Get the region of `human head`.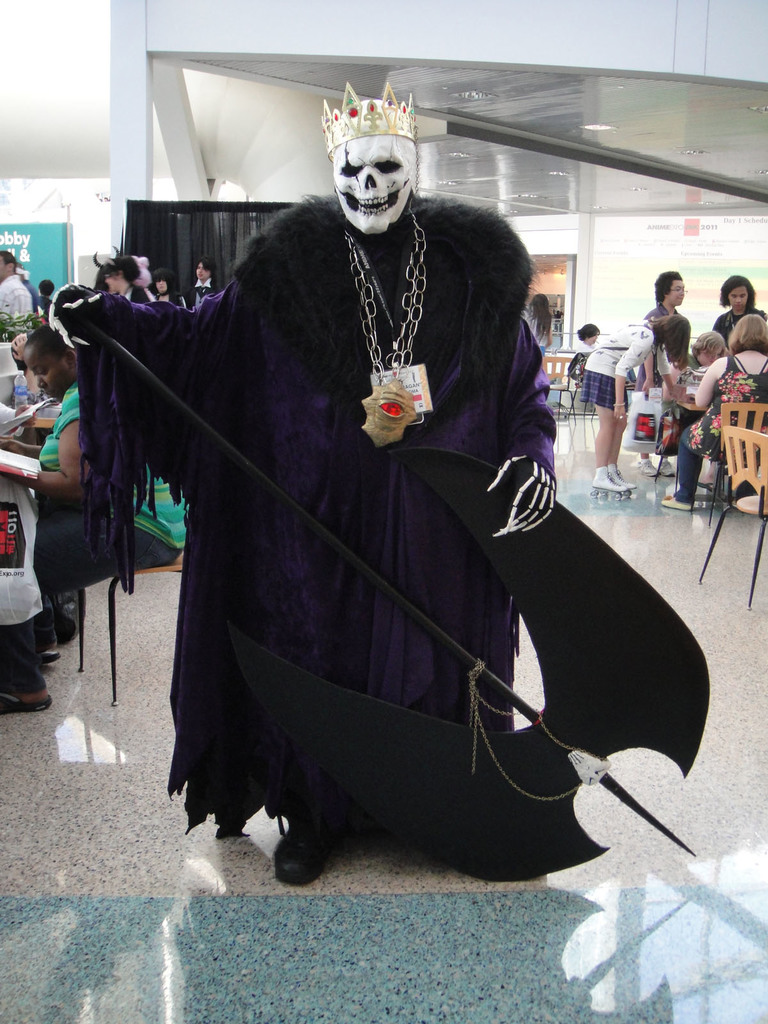
{"x1": 0, "y1": 252, "x2": 19, "y2": 285}.
